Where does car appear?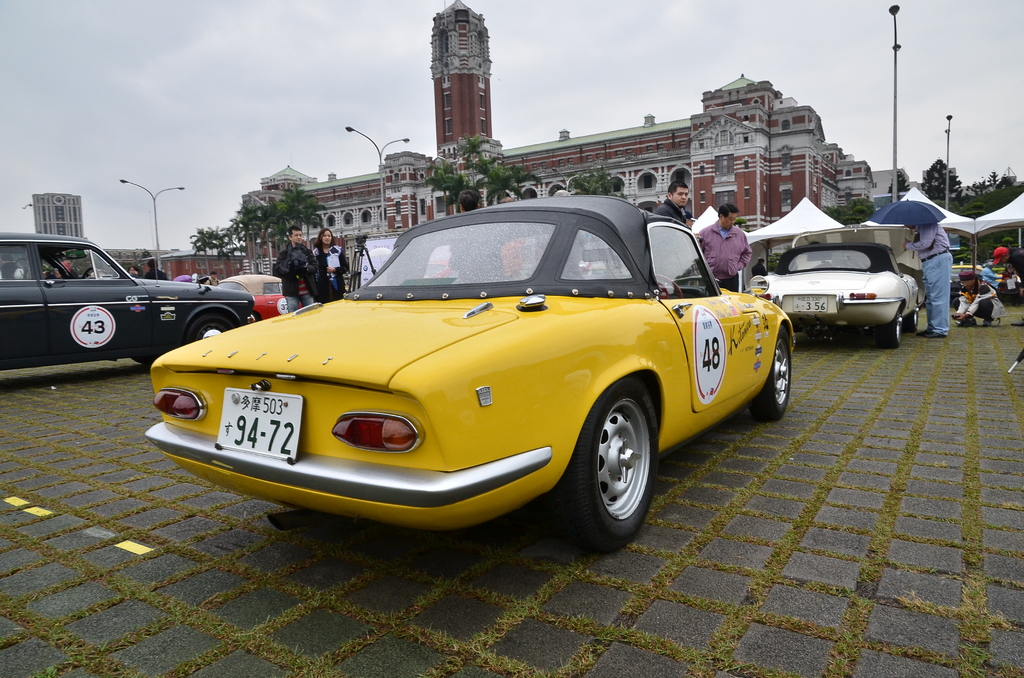
Appears at select_region(212, 268, 303, 321).
